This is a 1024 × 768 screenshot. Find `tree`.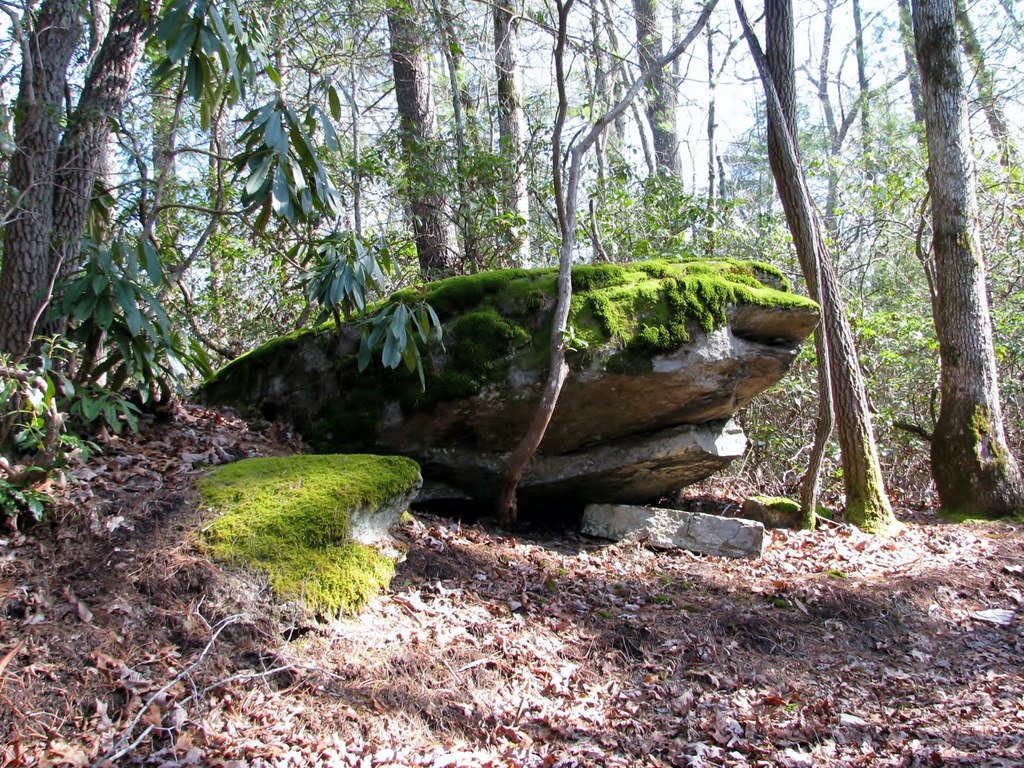
Bounding box: x1=930 y1=0 x2=1023 y2=287.
